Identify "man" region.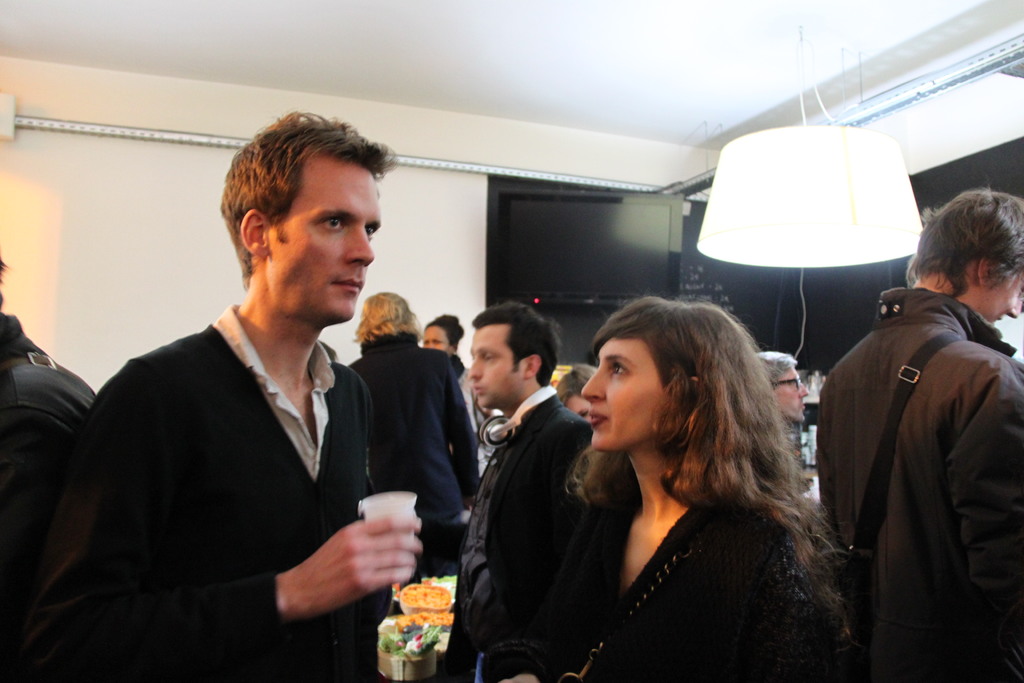
Region: <box>0,256,93,650</box>.
